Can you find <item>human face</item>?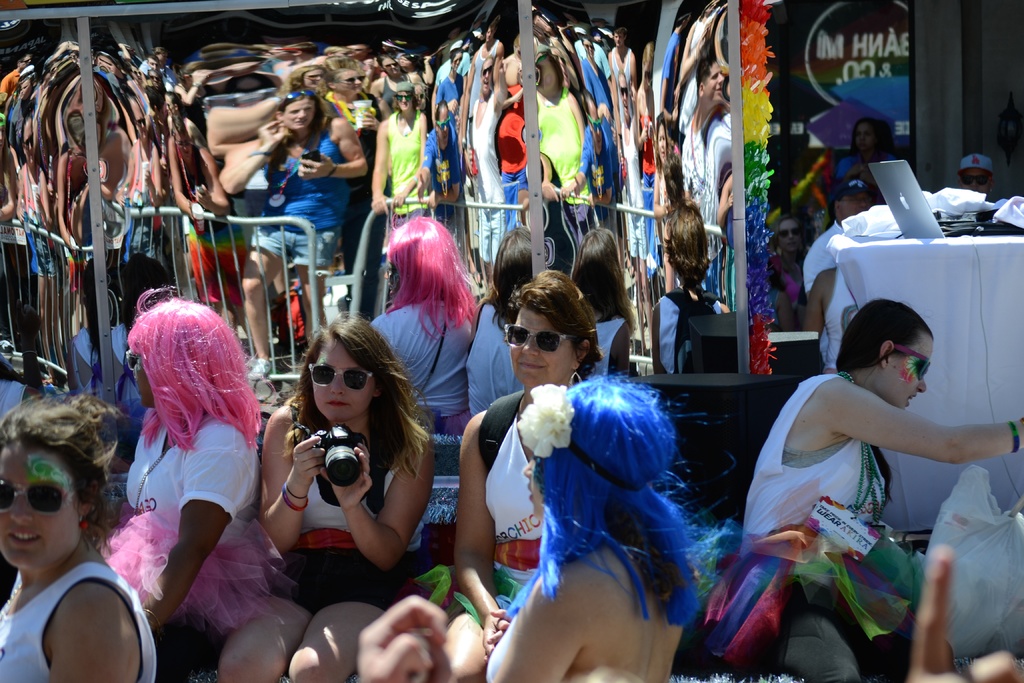
Yes, bounding box: bbox=[508, 303, 575, 382].
